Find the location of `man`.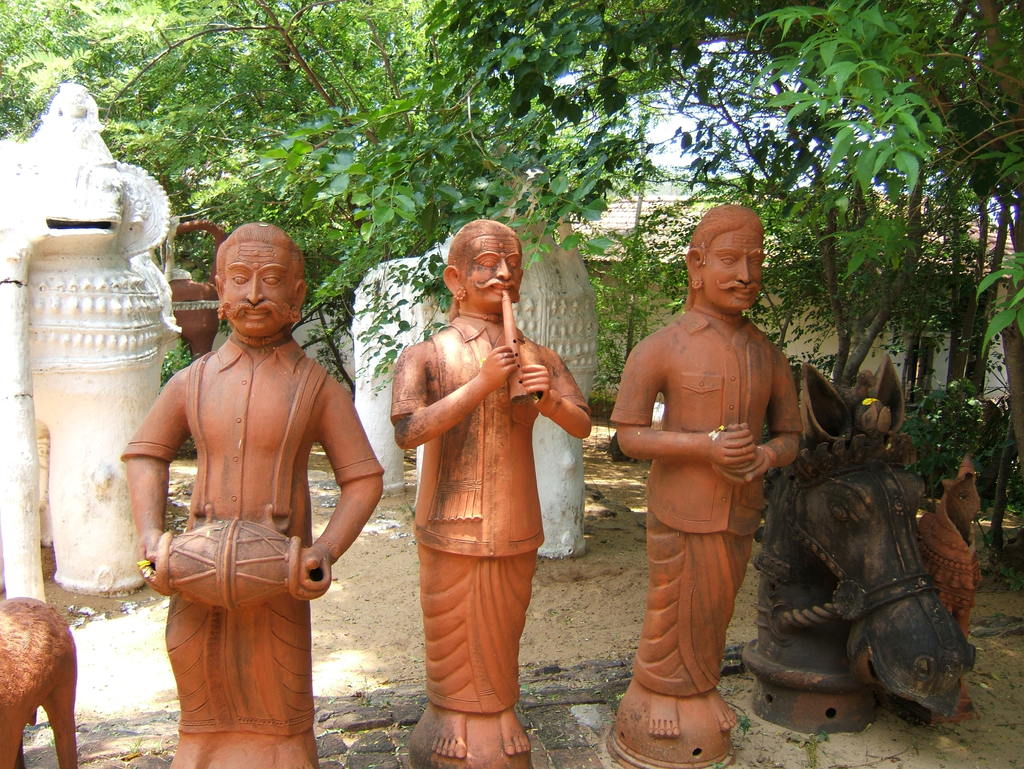
Location: bbox=(120, 219, 383, 768).
